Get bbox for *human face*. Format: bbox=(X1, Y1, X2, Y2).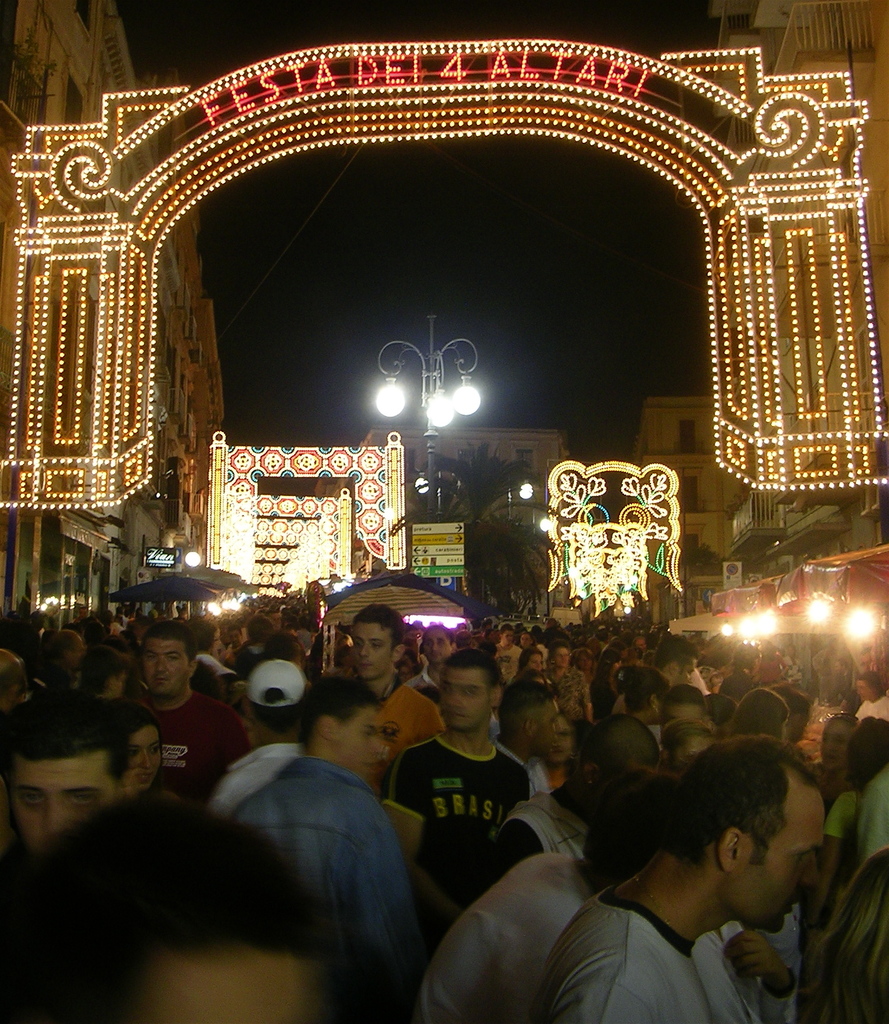
bbox=(438, 673, 486, 727).
